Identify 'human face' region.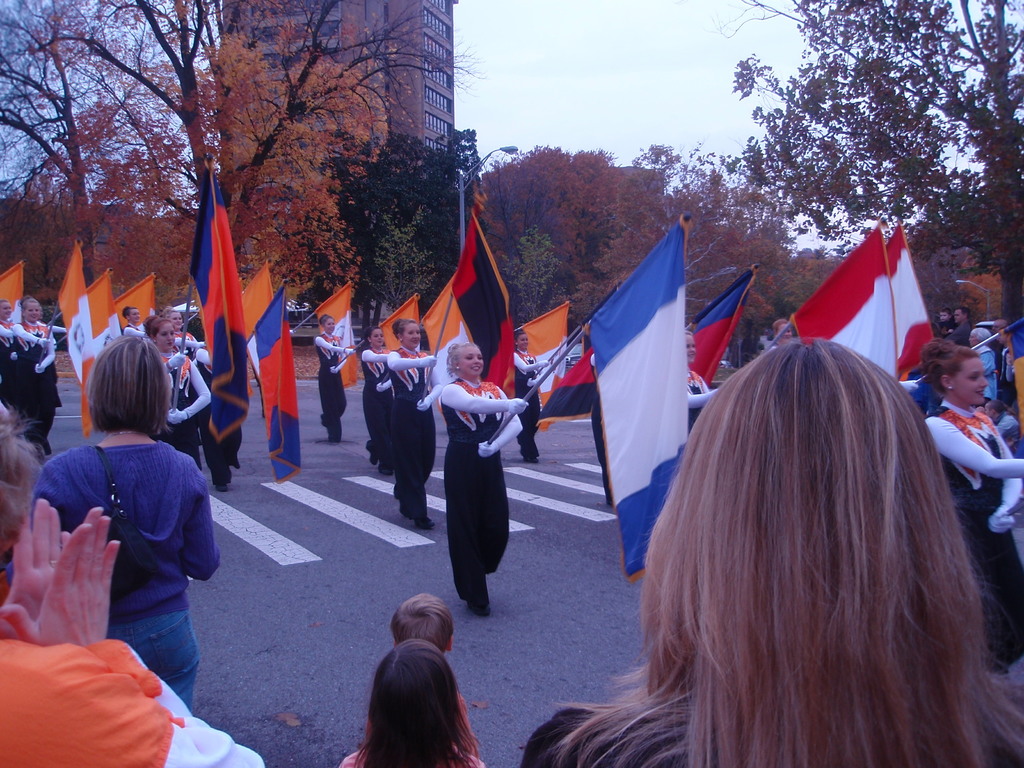
Region: bbox=(0, 303, 11, 318).
